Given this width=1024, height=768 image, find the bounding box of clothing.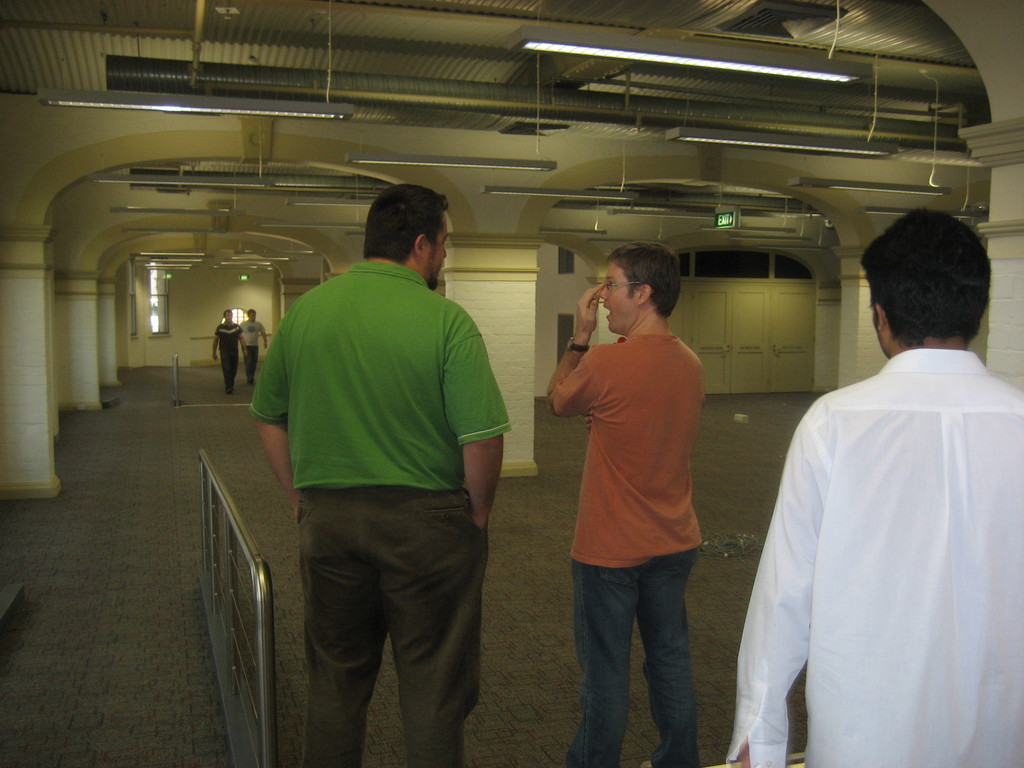
detection(248, 244, 512, 767).
